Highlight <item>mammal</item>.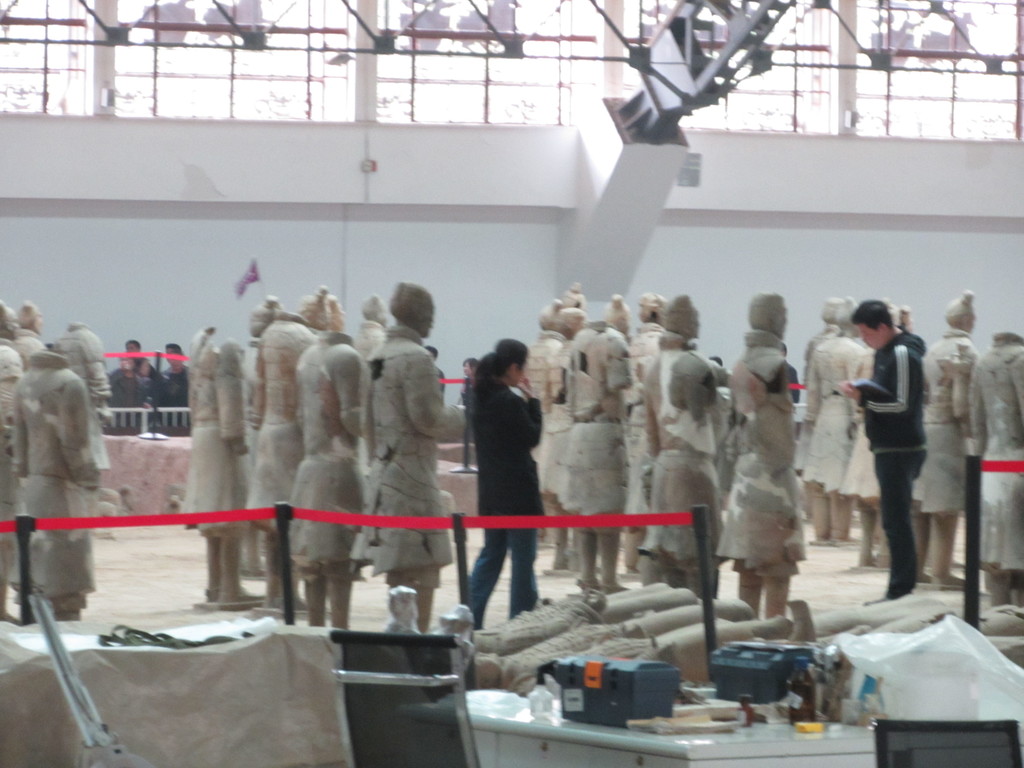
Highlighted region: 564 281 585 324.
